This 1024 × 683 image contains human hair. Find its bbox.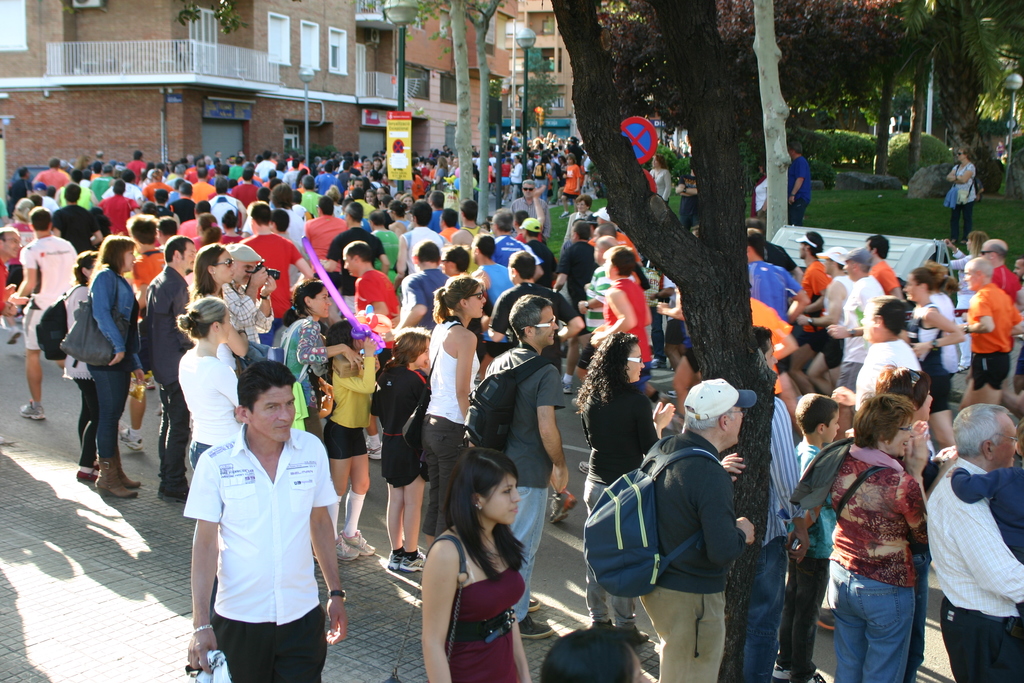
select_region(269, 183, 300, 209).
